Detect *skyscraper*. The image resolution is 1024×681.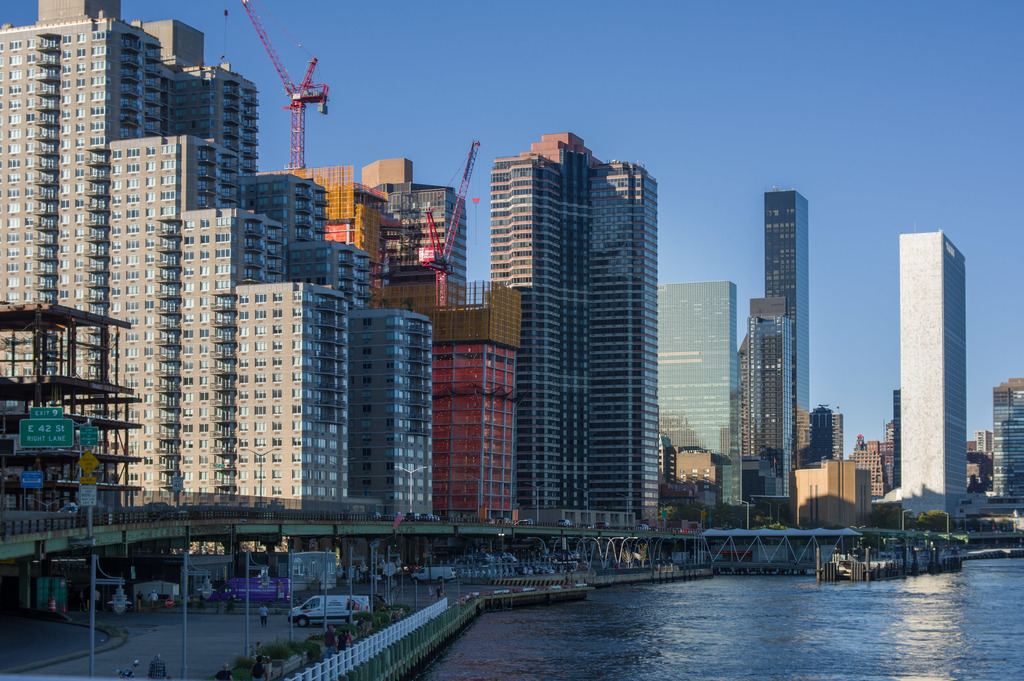
765/188/817/461.
